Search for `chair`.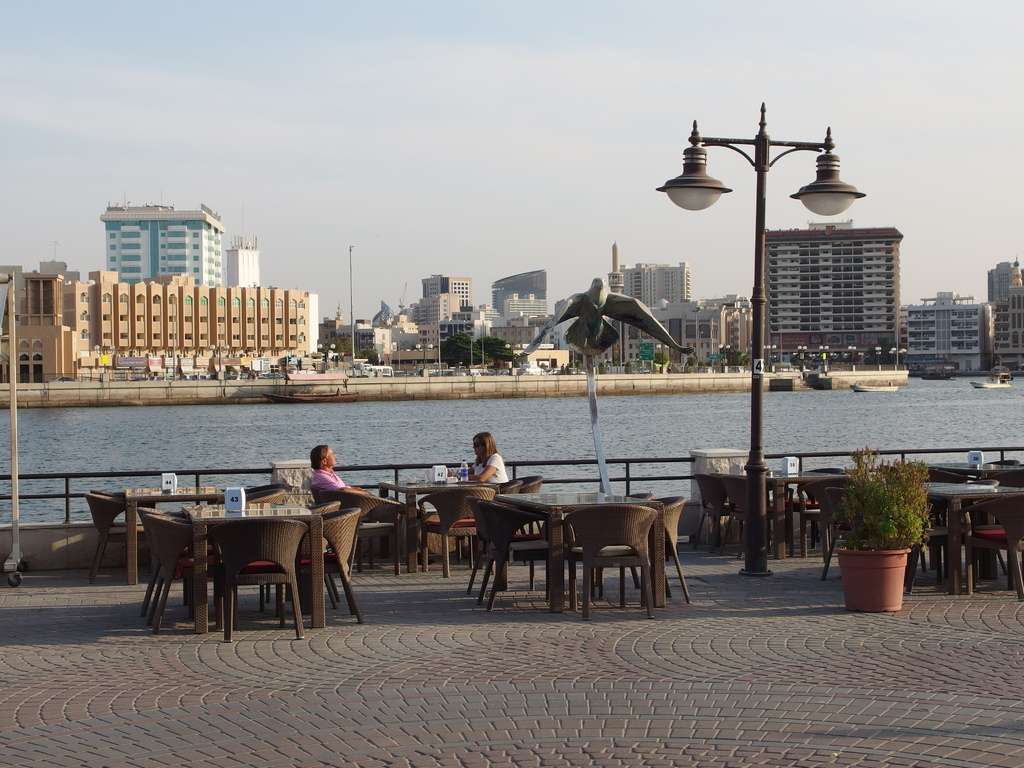
Found at <bbox>464, 494, 548, 606</bbox>.
